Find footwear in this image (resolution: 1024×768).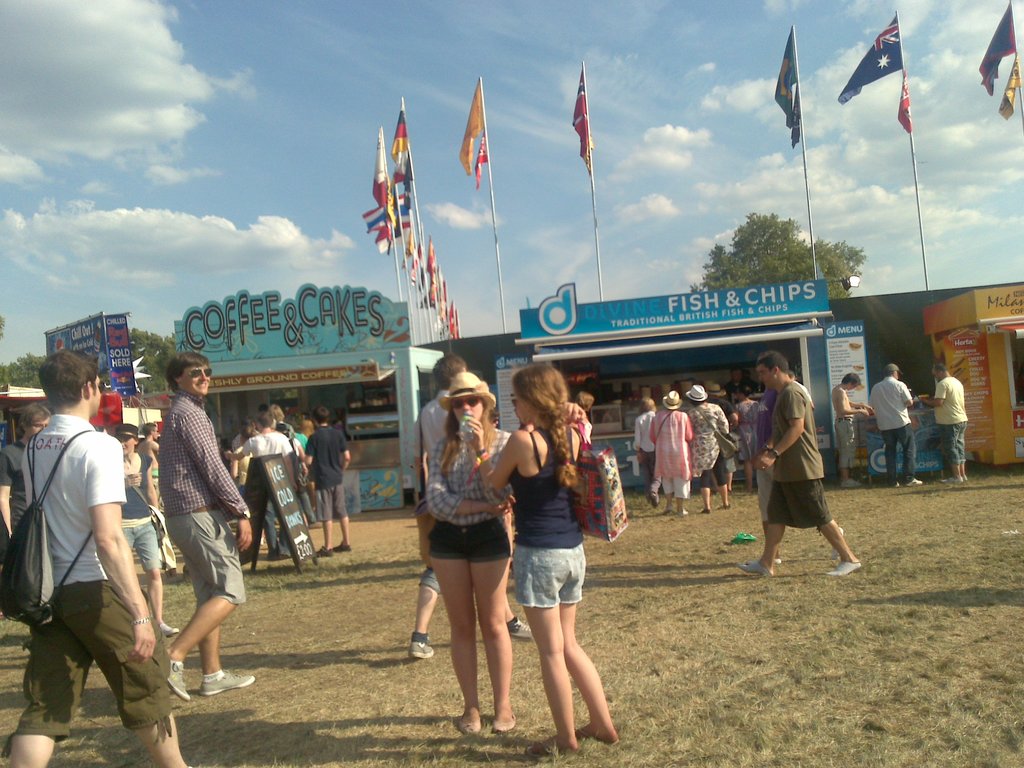
(x1=505, y1=616, x2=532, y2=639).
